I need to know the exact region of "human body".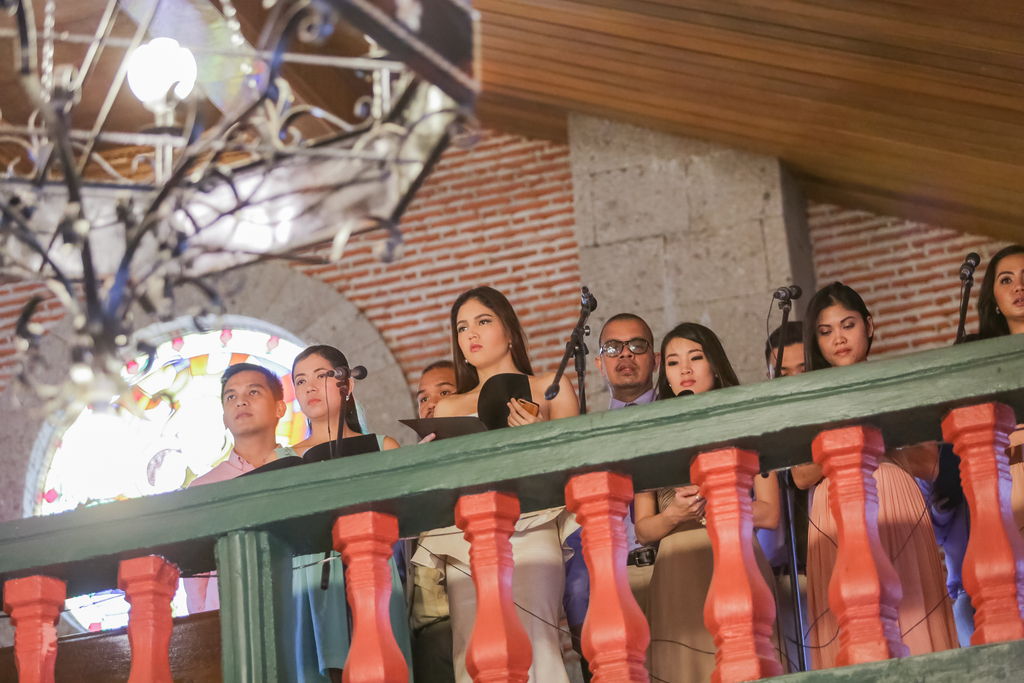
Region: <box>971,242,1023,550</box>.
